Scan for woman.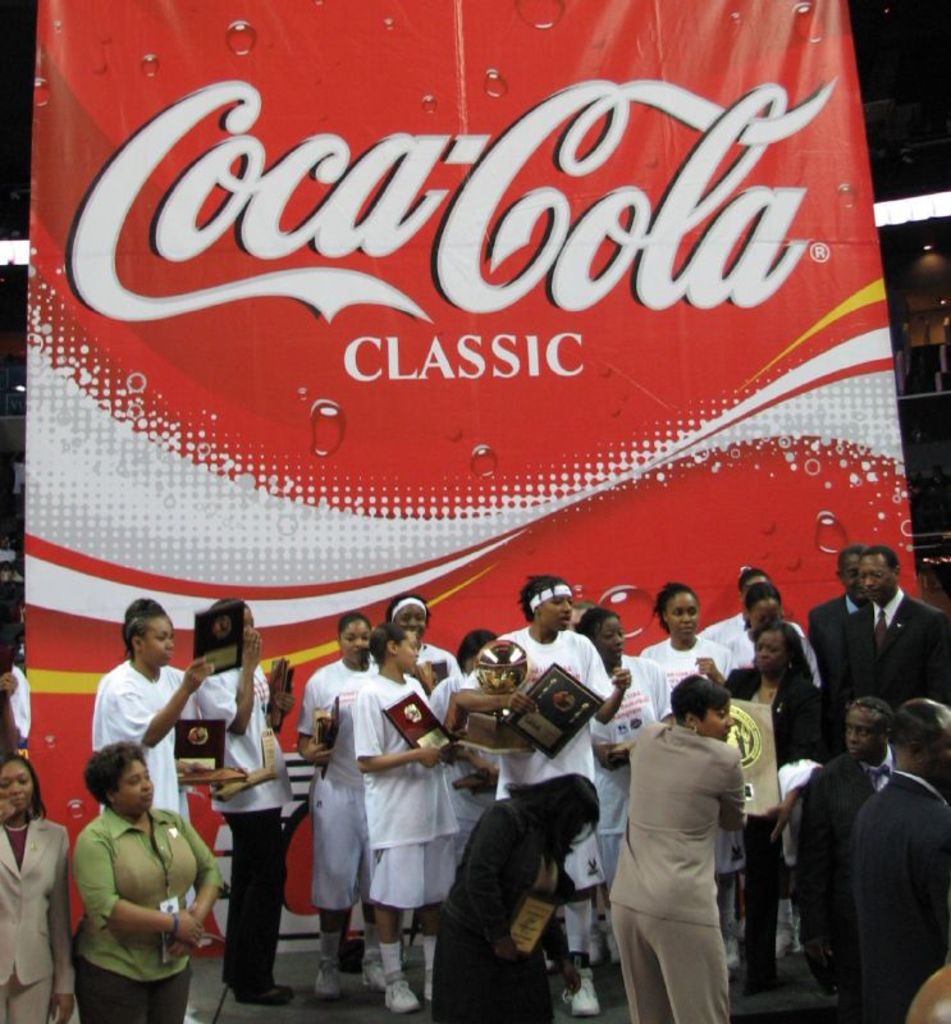
Scan result: 291 609 385 989.
